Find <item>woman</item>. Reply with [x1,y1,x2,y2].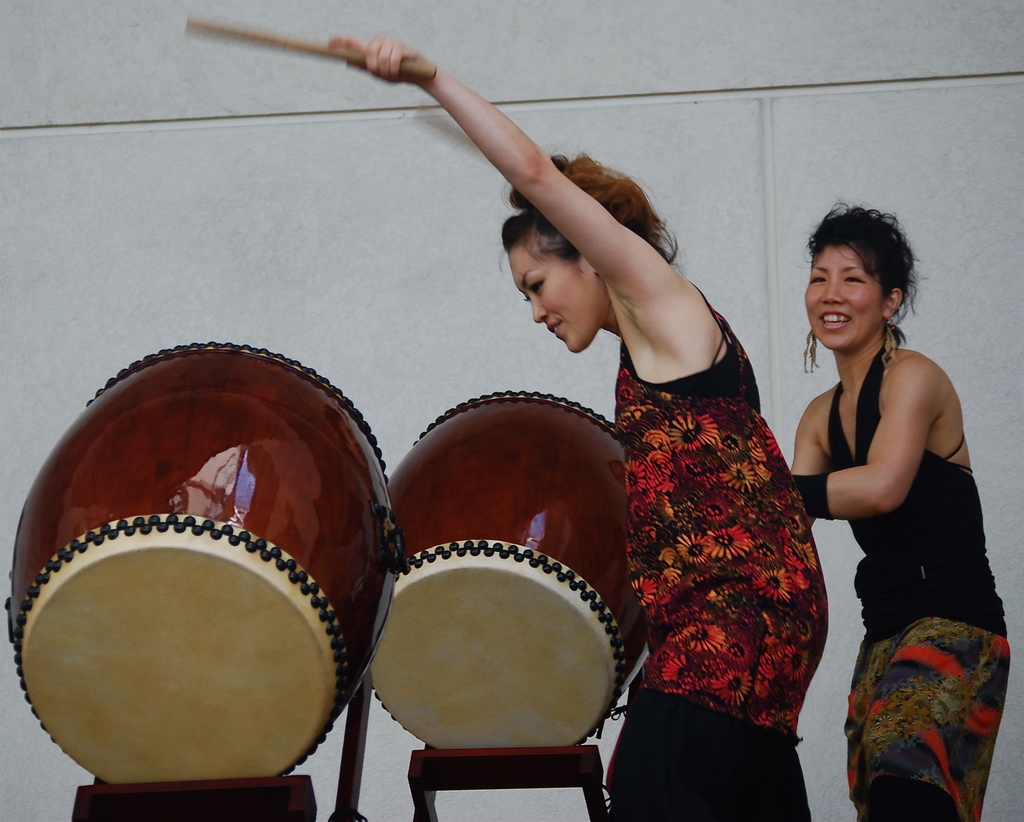
[322,32,840,821].
